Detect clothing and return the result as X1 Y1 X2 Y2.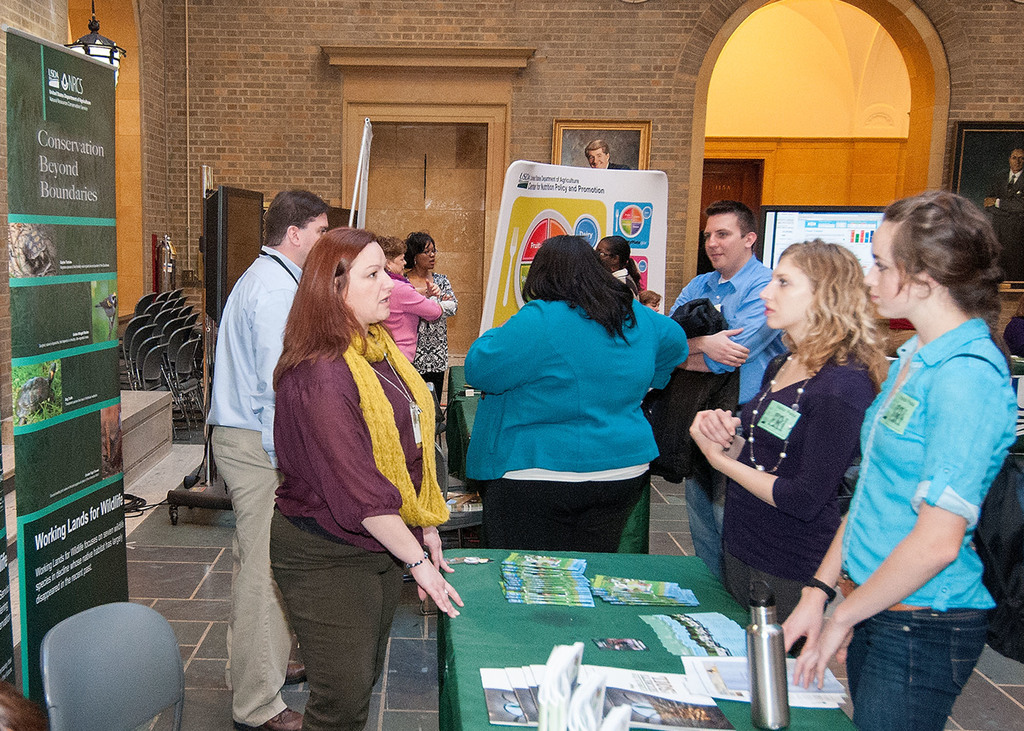
268 326 452 730.
